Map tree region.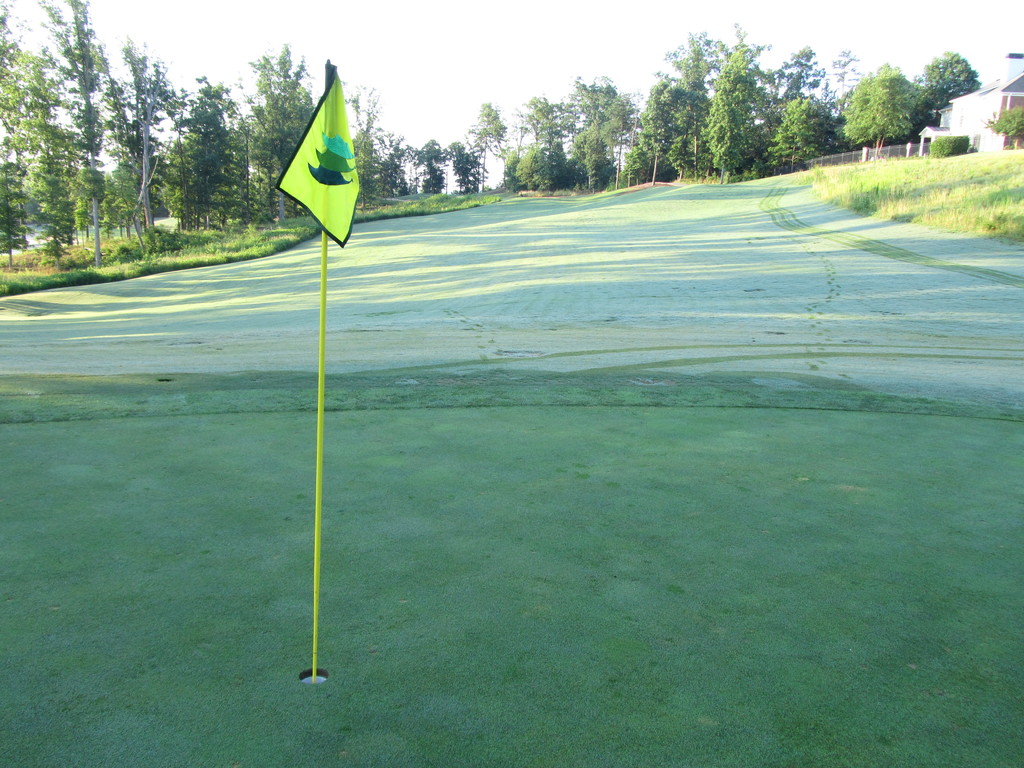
Mapped to (35,57,87,253).
